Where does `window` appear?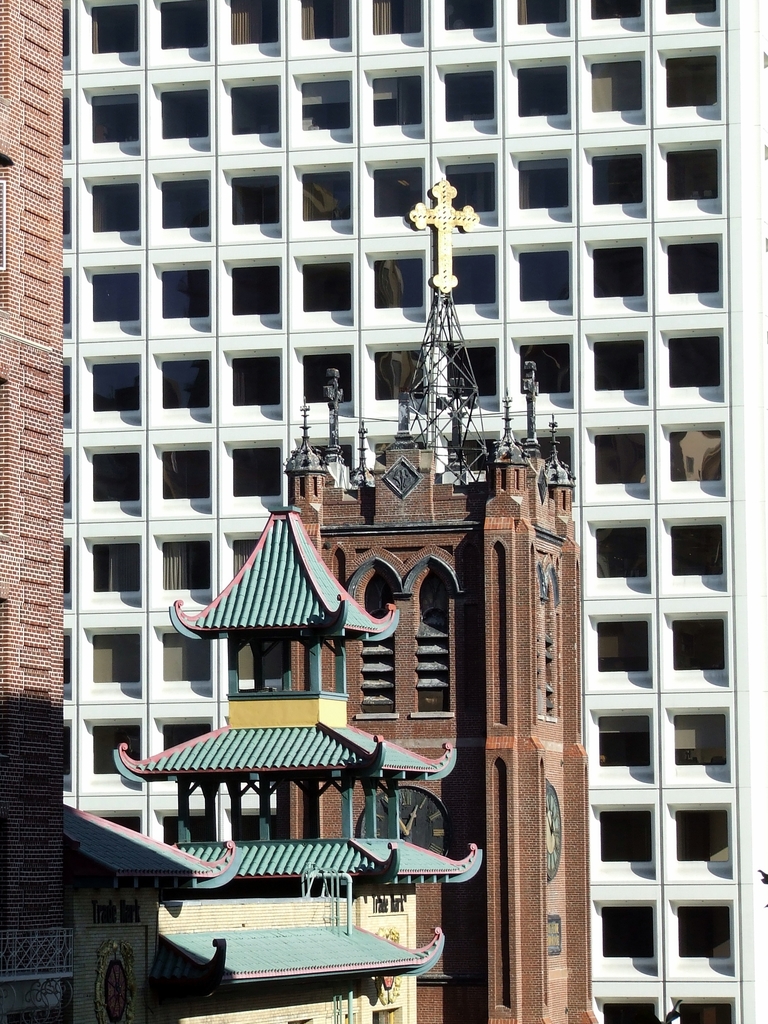
Appears at [x1=313, y1=445, x2=348, y2=479].
